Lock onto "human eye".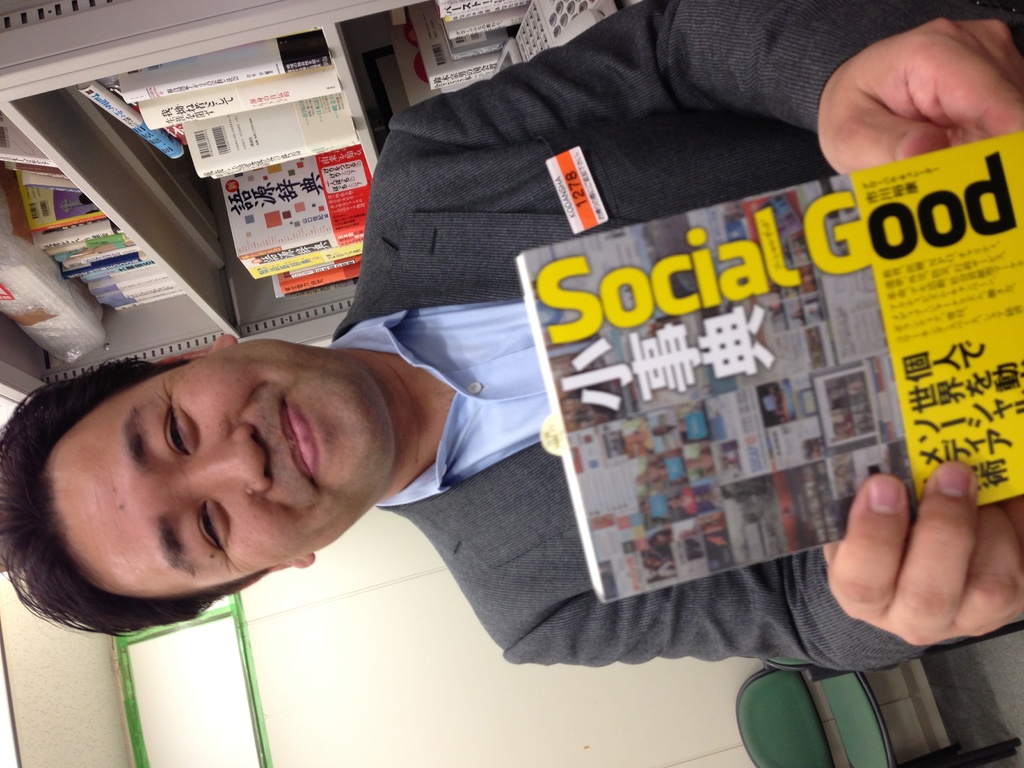
Locked: (left=153, top=389, right=193, bottom=464).
